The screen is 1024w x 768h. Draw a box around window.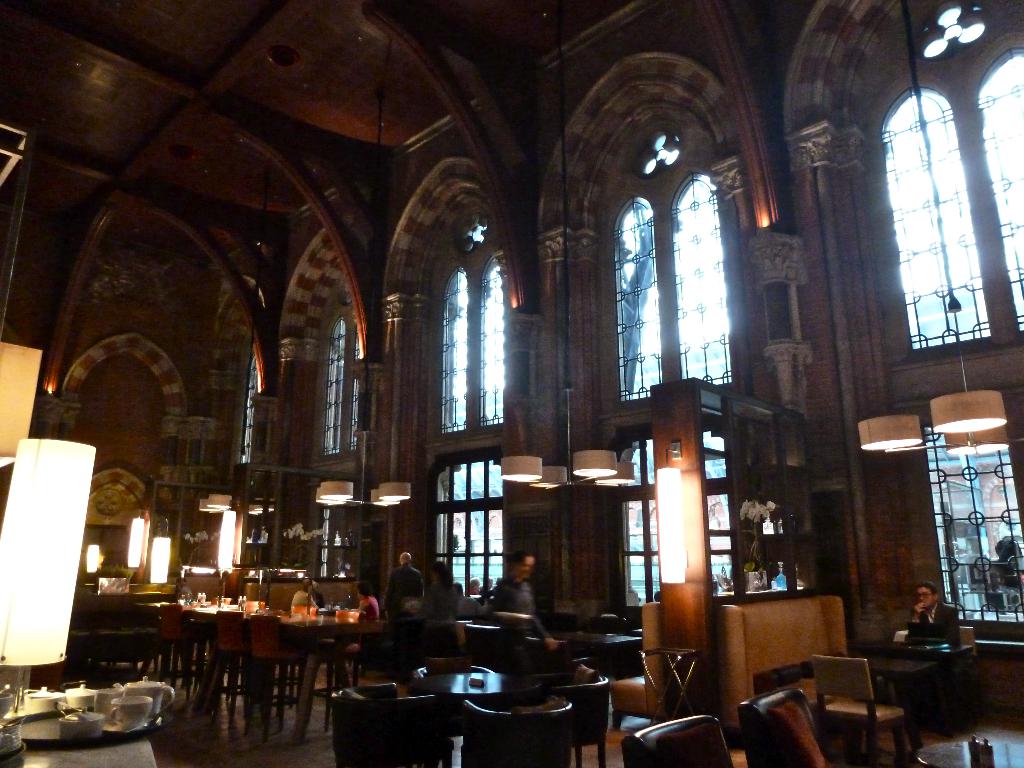
left=911, top=385, right=1023, bottom=644.
